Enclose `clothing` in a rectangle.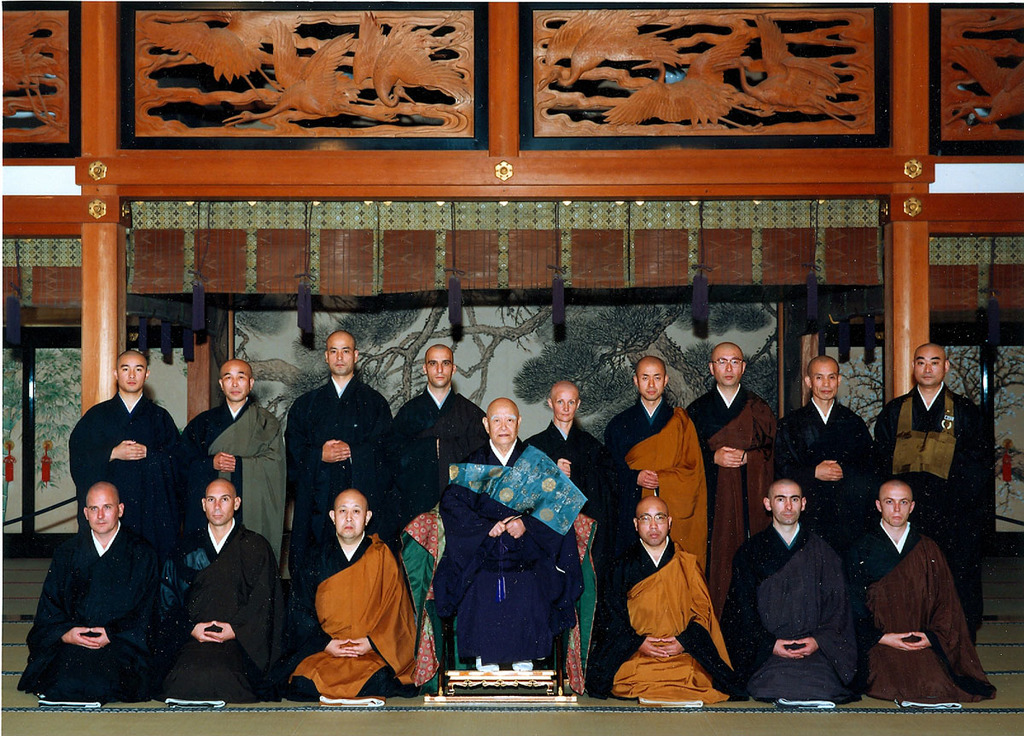
x1=52, y1=397, x2=192, y2=536.
